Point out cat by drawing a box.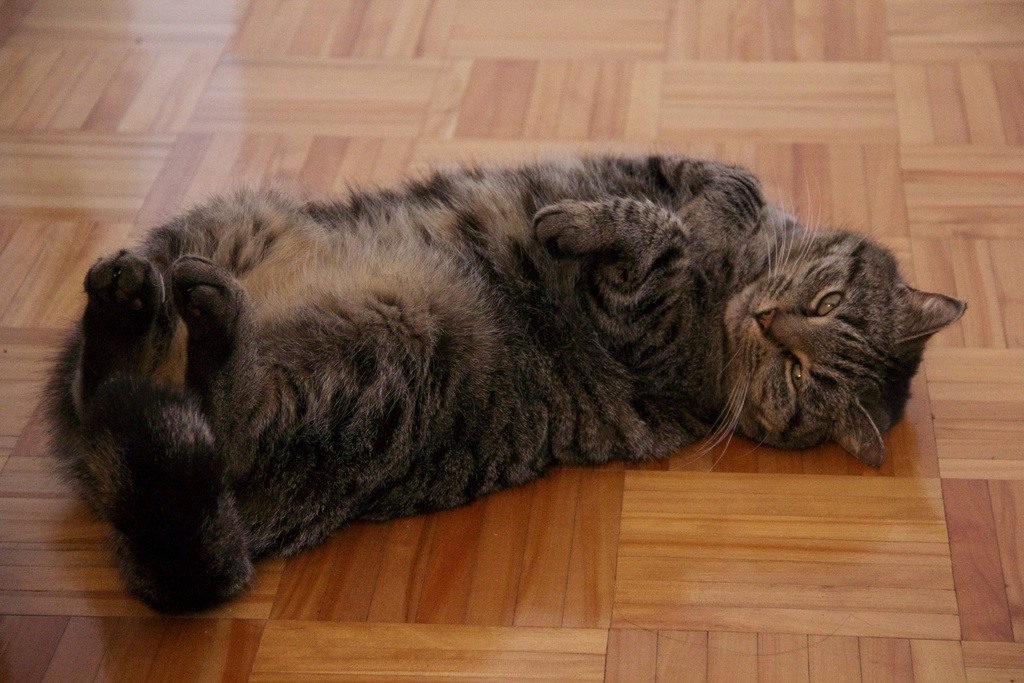
38:144:968:618.
